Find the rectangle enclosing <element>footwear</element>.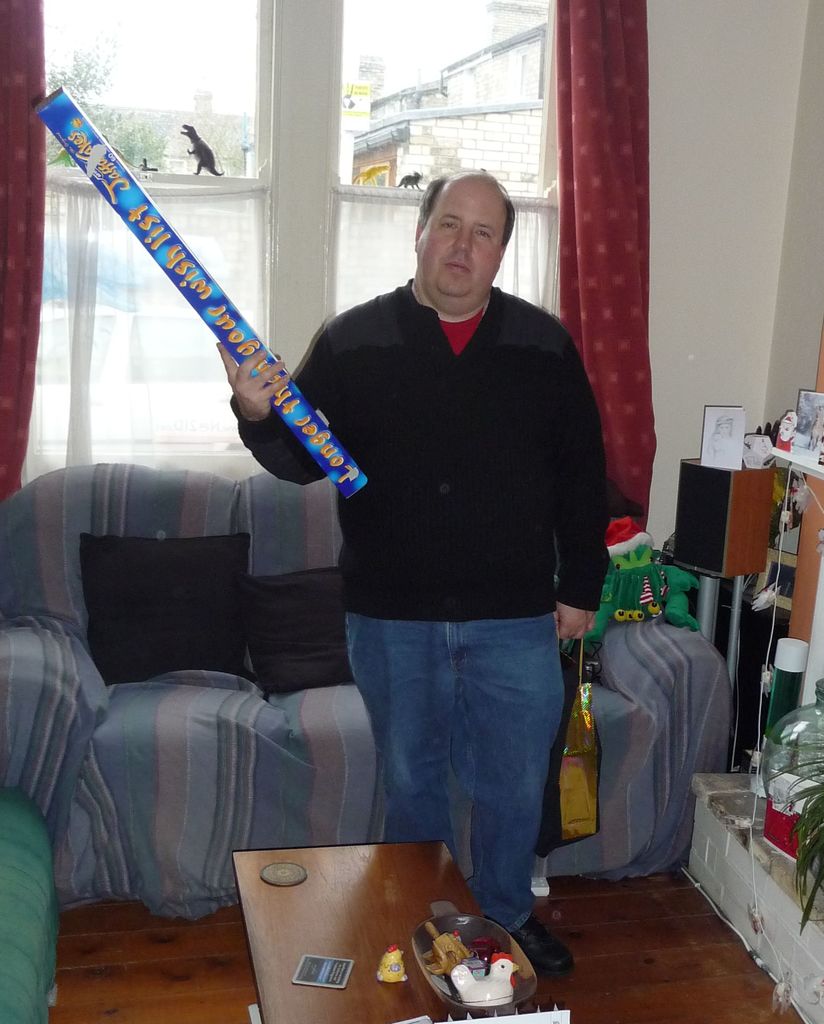
511 910 572 973.
